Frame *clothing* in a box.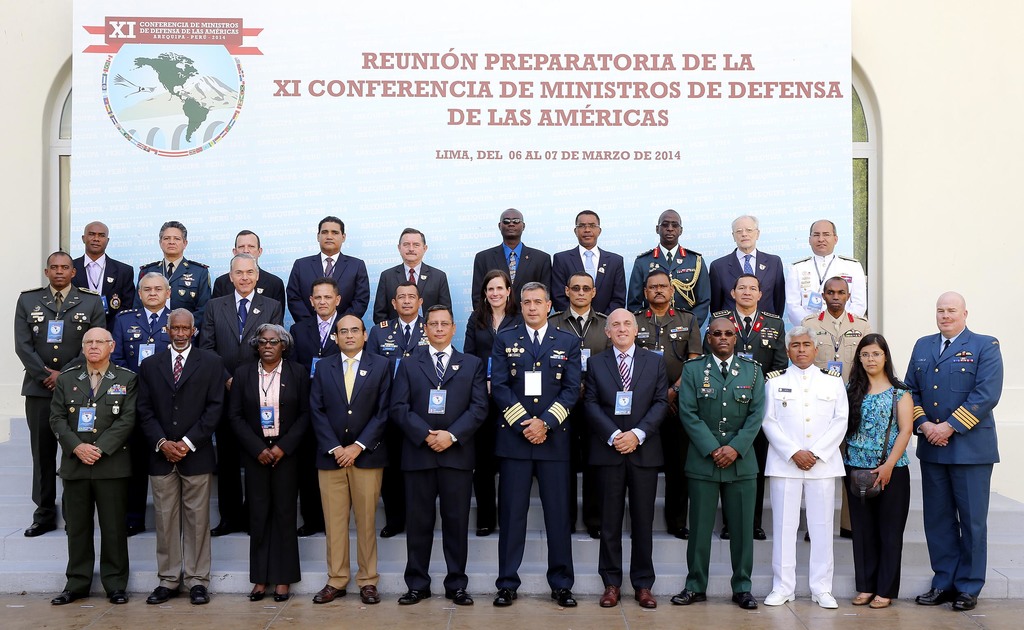
677/354/771/599.
